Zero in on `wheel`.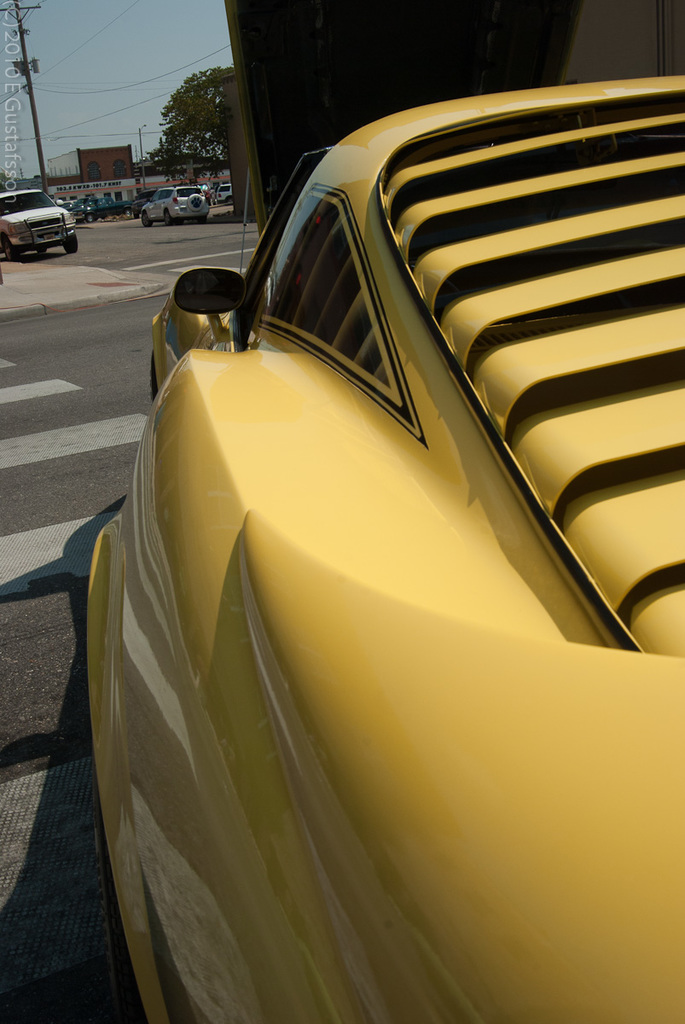
Zeroed in: rect(5, 236, 21, 259).
